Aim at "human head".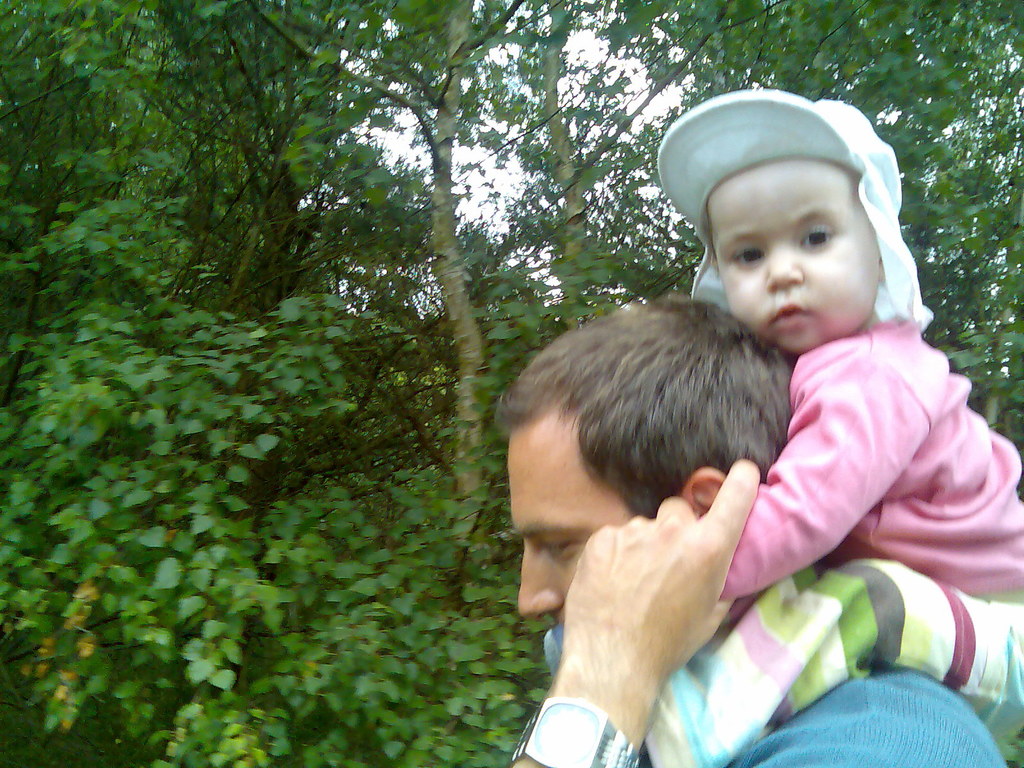
Aimed at (x1=492, y1=296, x2=794, y2=634).
